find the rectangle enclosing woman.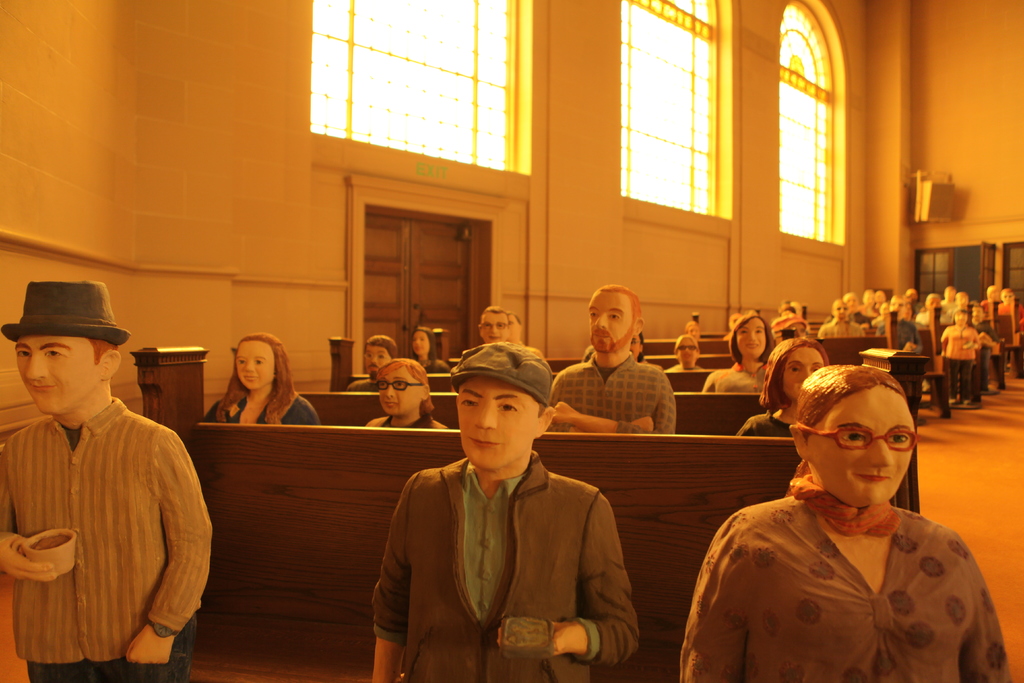
l=408, t=324, r=449, b=378.
